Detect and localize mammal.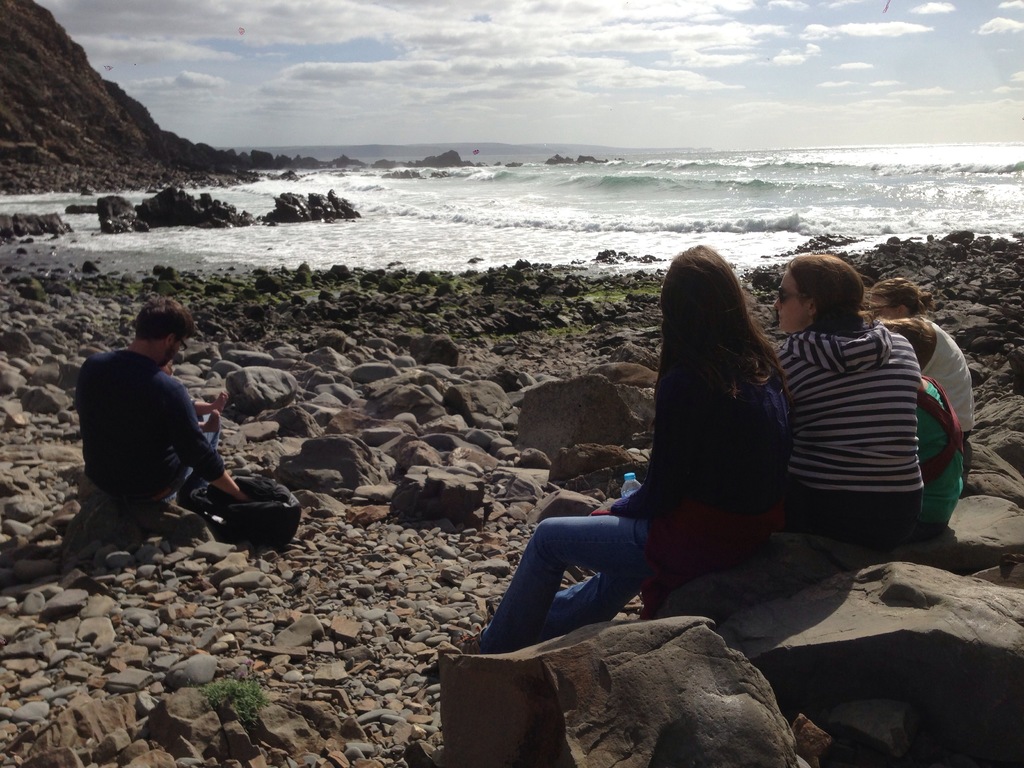
Localized at box=[469, 245, 794, 651].
